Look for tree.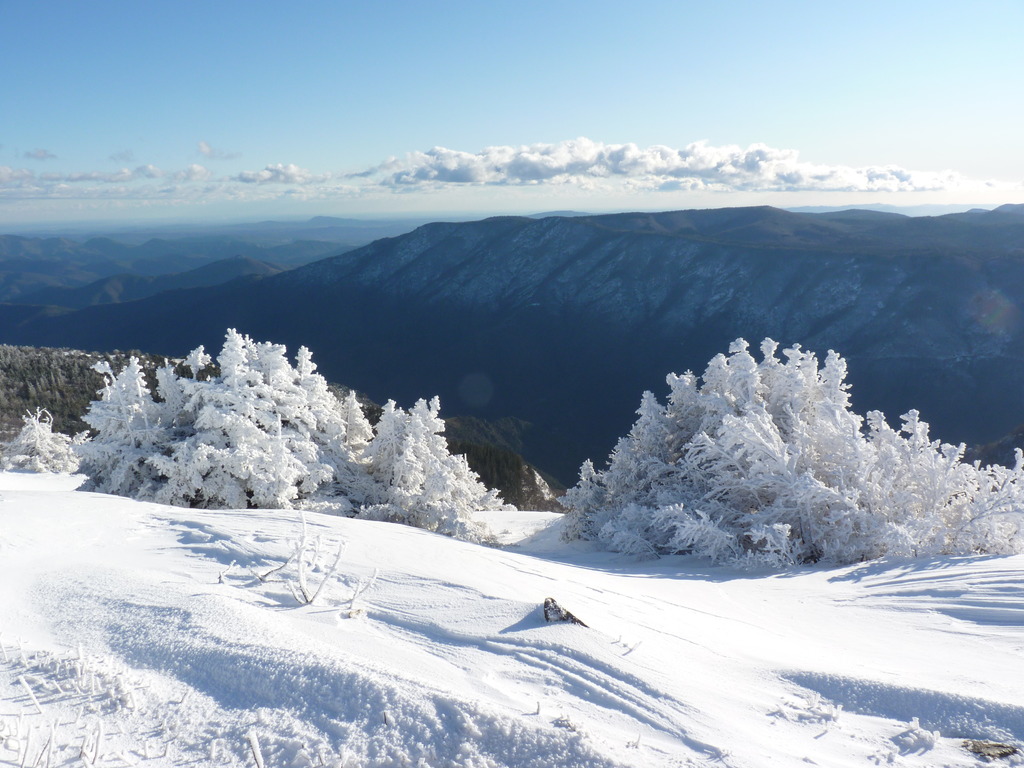
Found: left=74, top=324, right=516, bottom=540.
